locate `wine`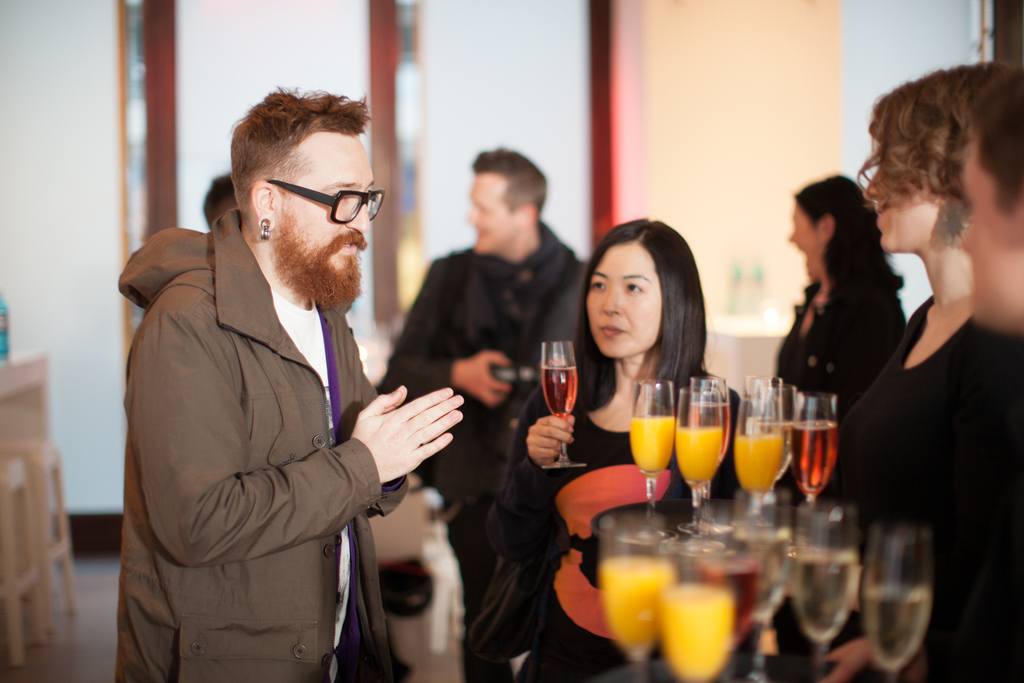
pyautogui.locateOnScreen(782, 550, 858, 644)
